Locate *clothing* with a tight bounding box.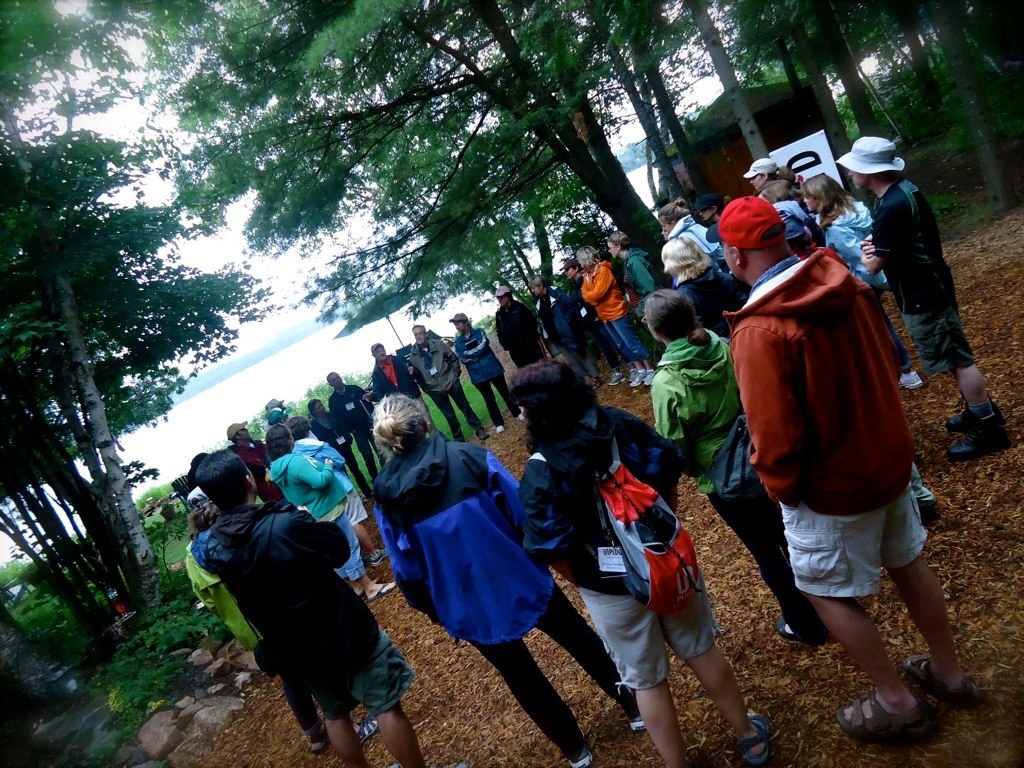
locate(666, 210, 736, 280).
